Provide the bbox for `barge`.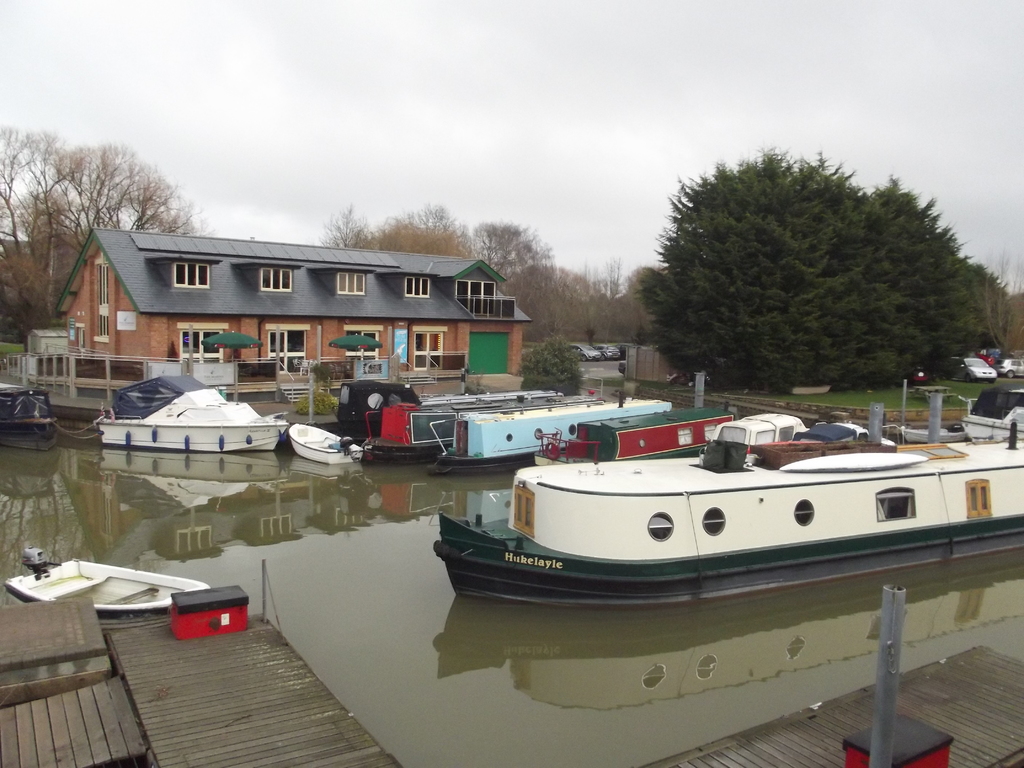
x1=0, y1=376, x2=62, y2=452.
